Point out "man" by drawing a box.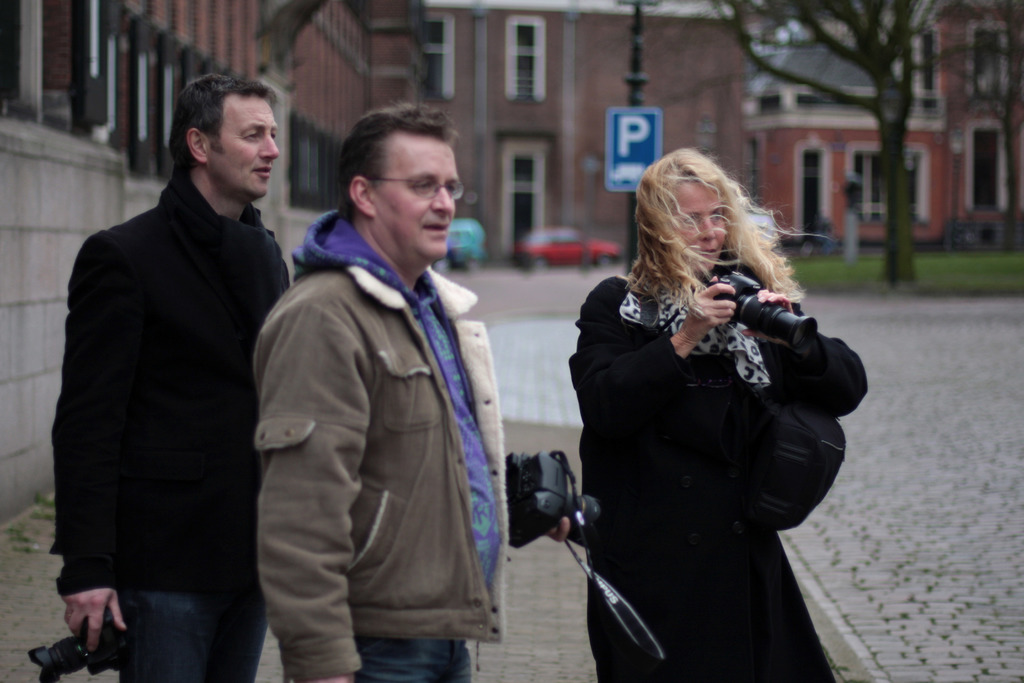
[x1=253, y1=105, x2=568, y2=678].
